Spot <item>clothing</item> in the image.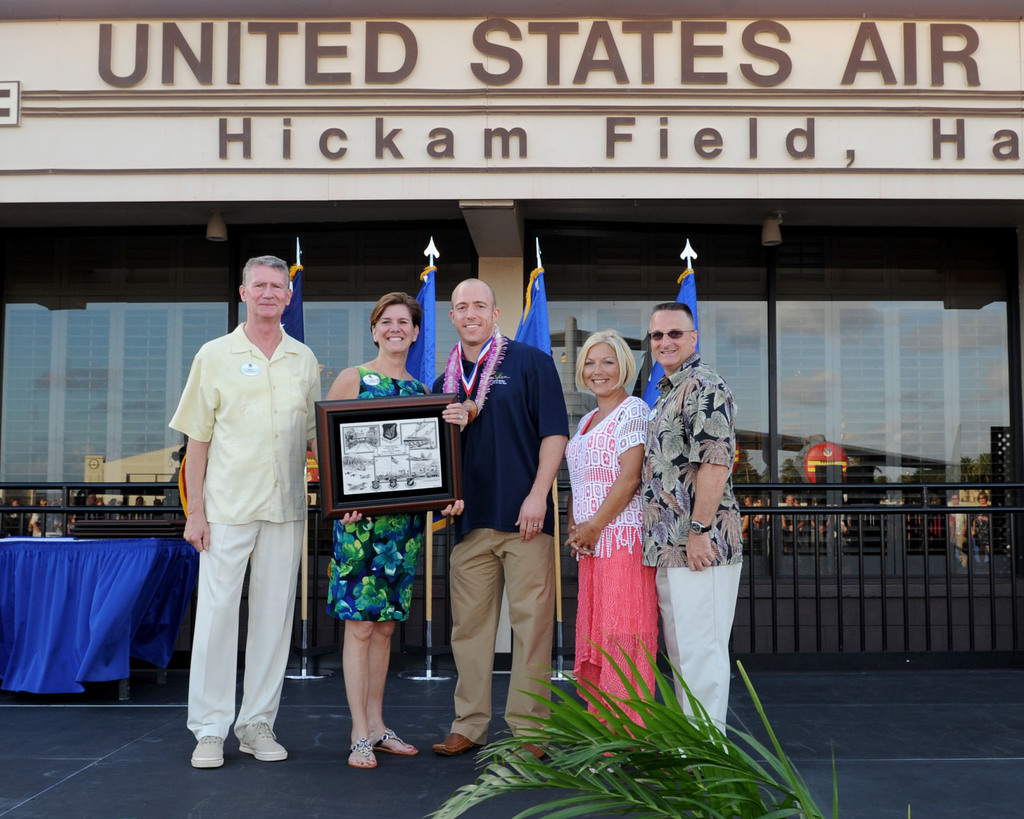
<item>clothing</item> found at 562,395,660,763.
